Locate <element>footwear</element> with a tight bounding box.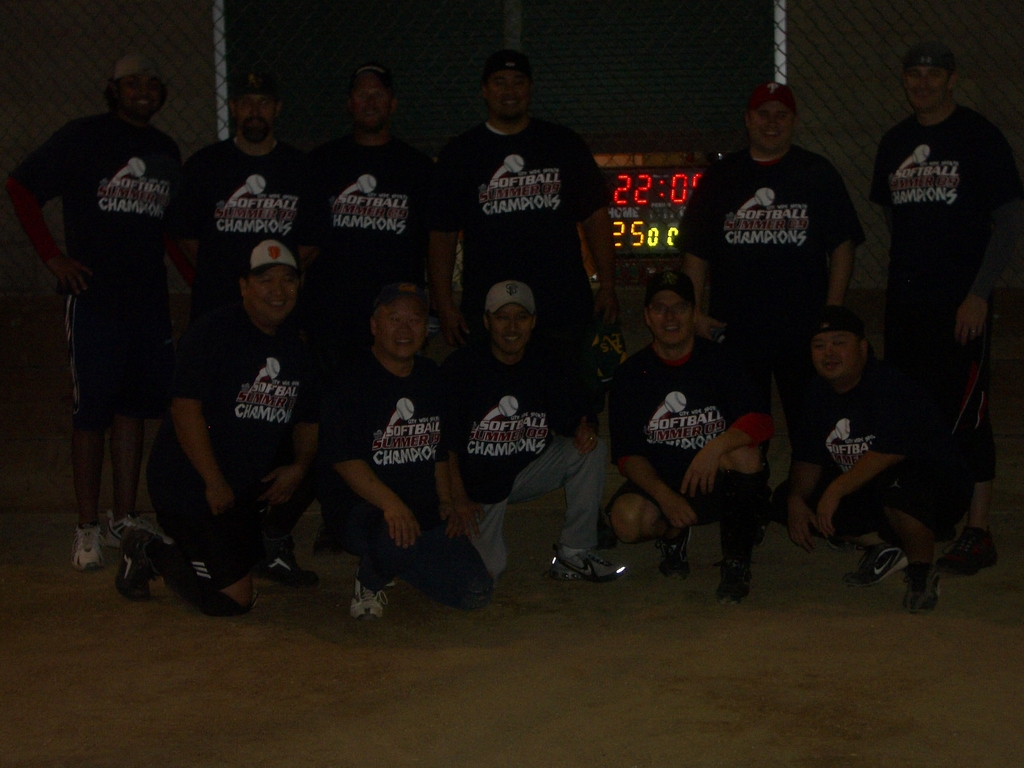
116:557:153:605.
